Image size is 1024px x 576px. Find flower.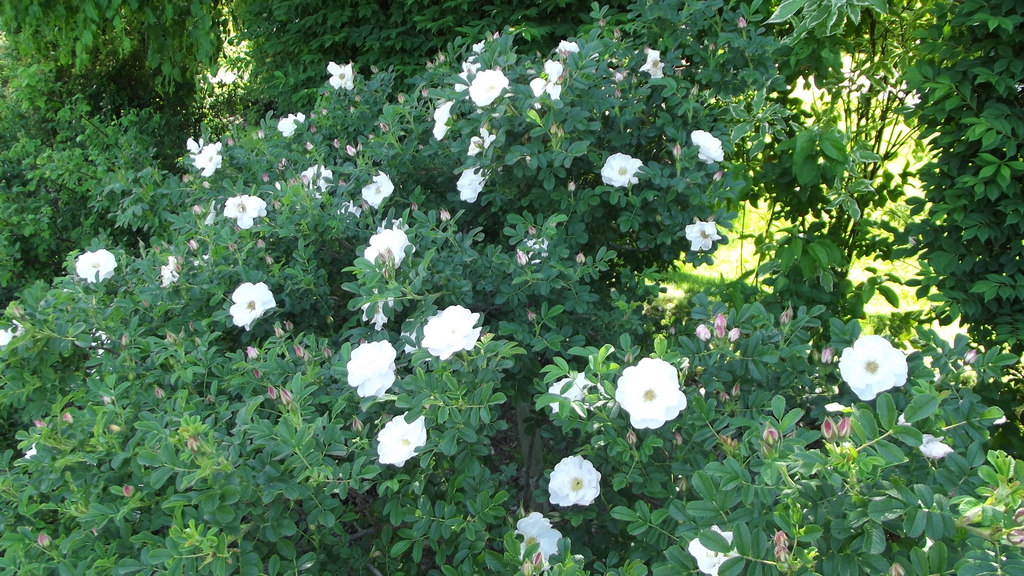
738/15/749/32.
